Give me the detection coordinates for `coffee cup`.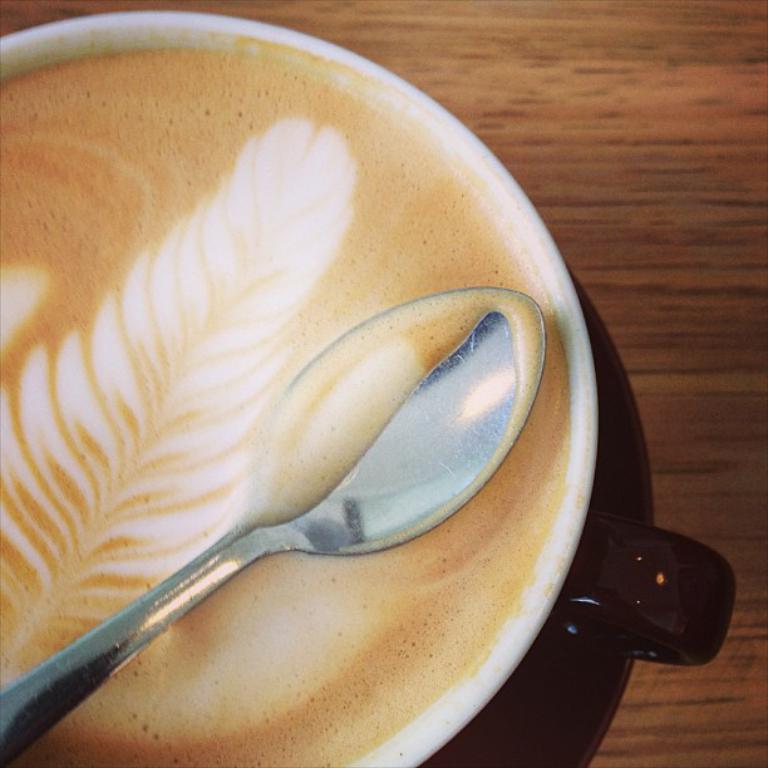
crop(0, 9, 730, 767).
